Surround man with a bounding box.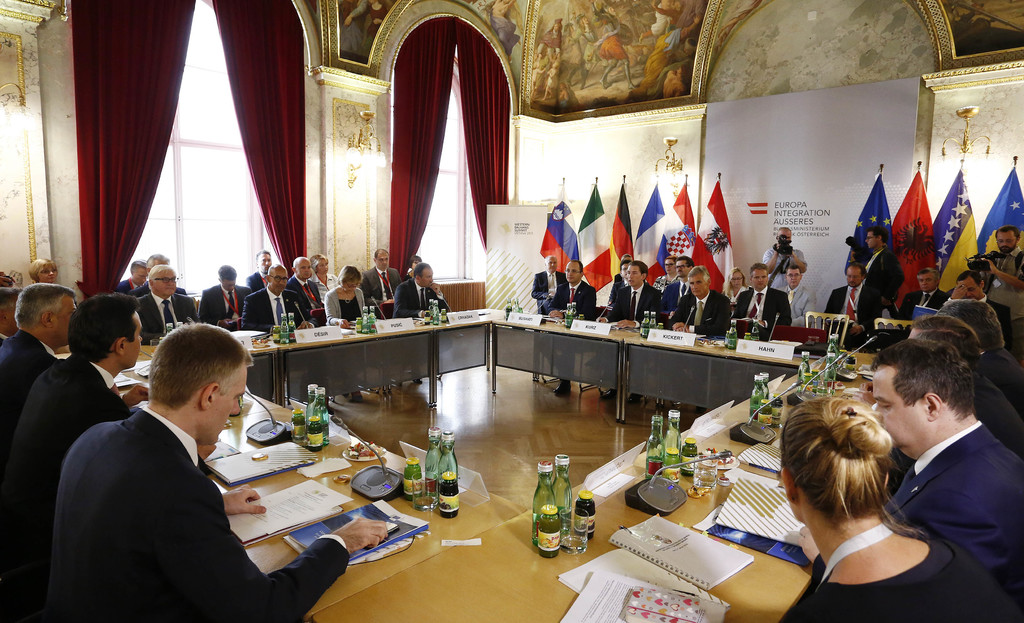
776, 265, 819, 329.
